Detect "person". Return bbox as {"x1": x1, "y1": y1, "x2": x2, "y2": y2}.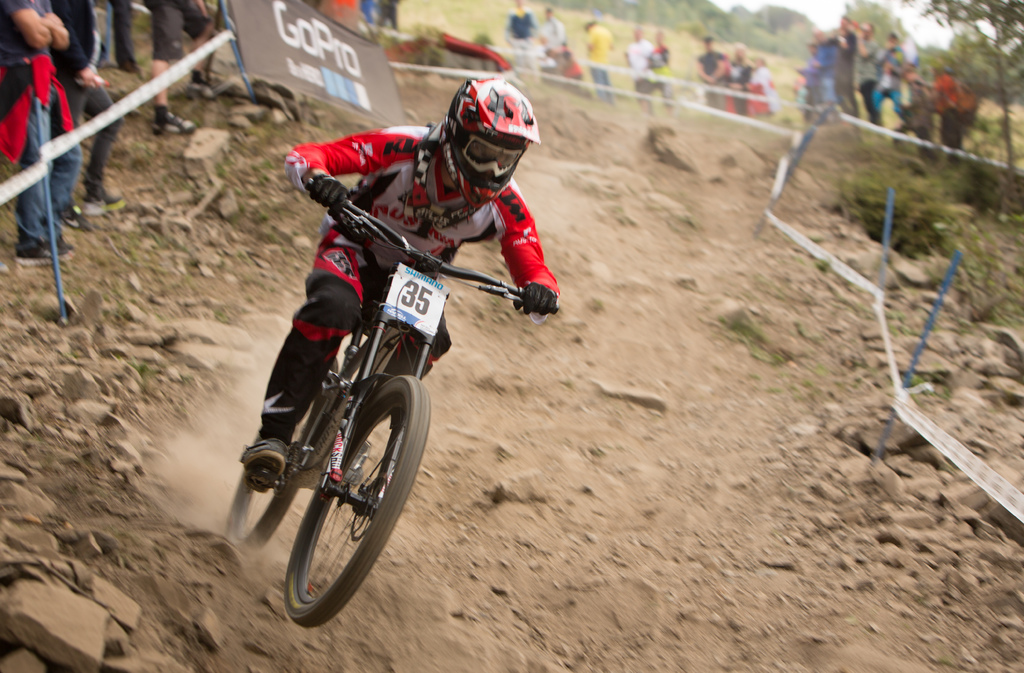
{"x1": 0, "y1": 0, "x2": 71, "y2": 261}.
